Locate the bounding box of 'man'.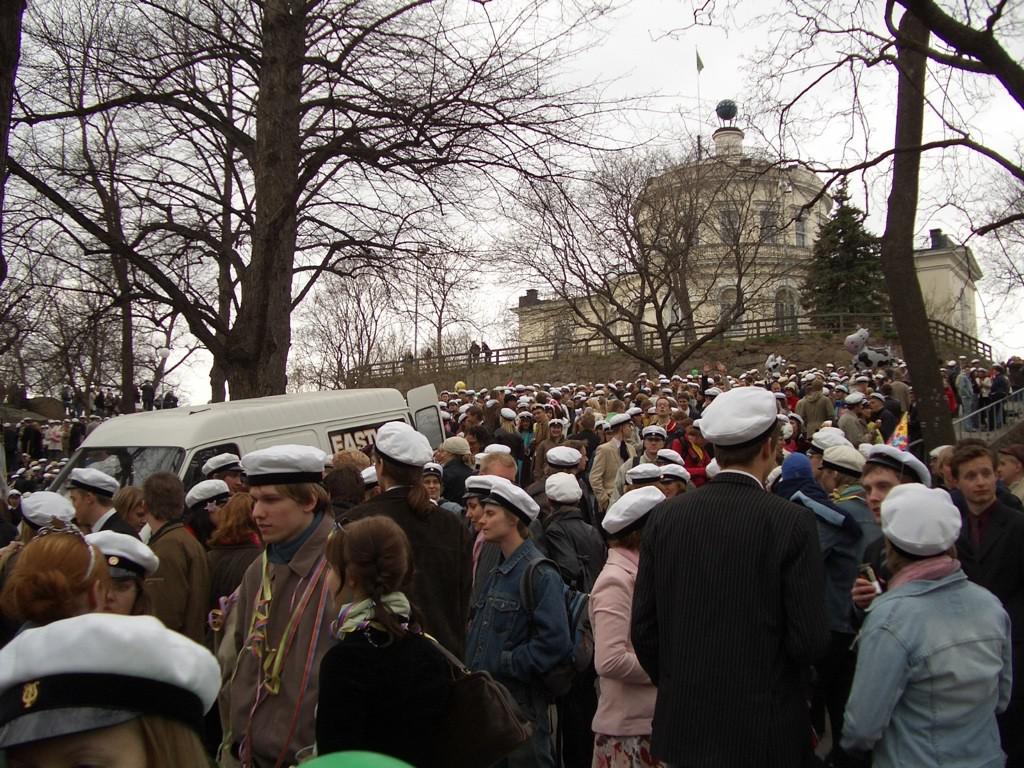
Bounding box: rect(460, 481, 498, 575).
